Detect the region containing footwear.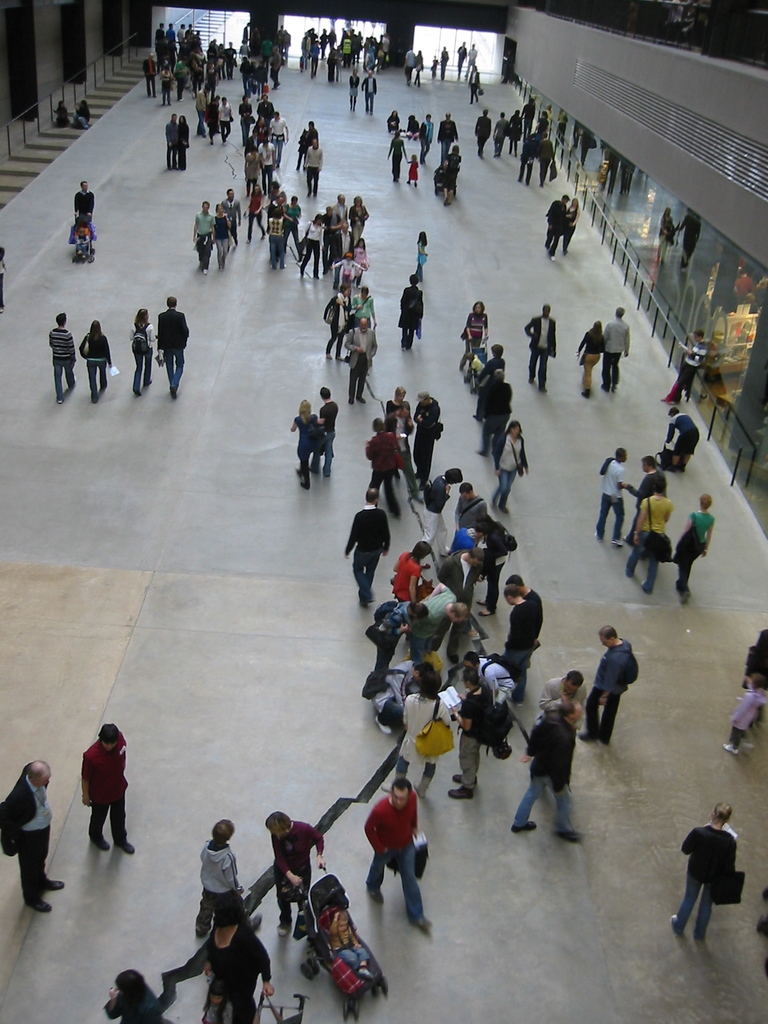
bbox=(673, 915, 687, 932).
